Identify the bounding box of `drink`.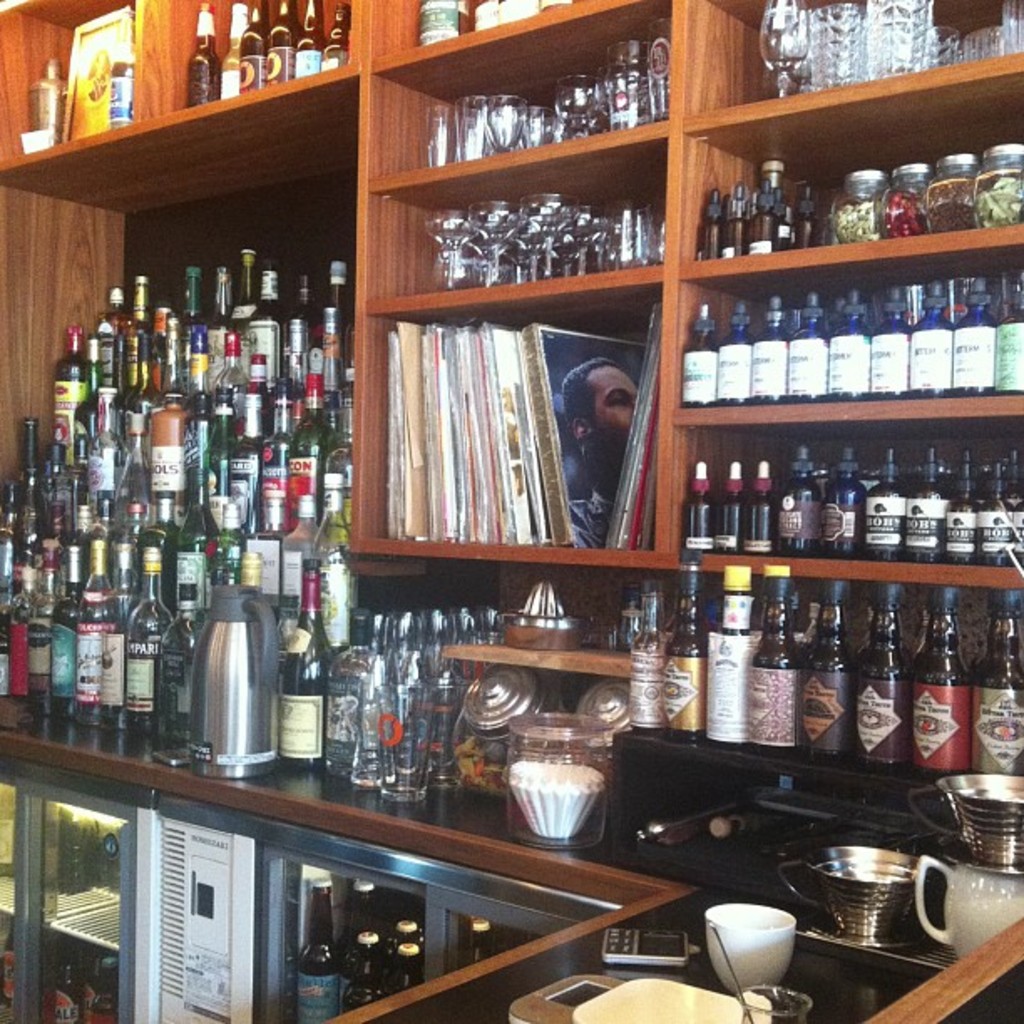
region(189, 3, 218, 100).
